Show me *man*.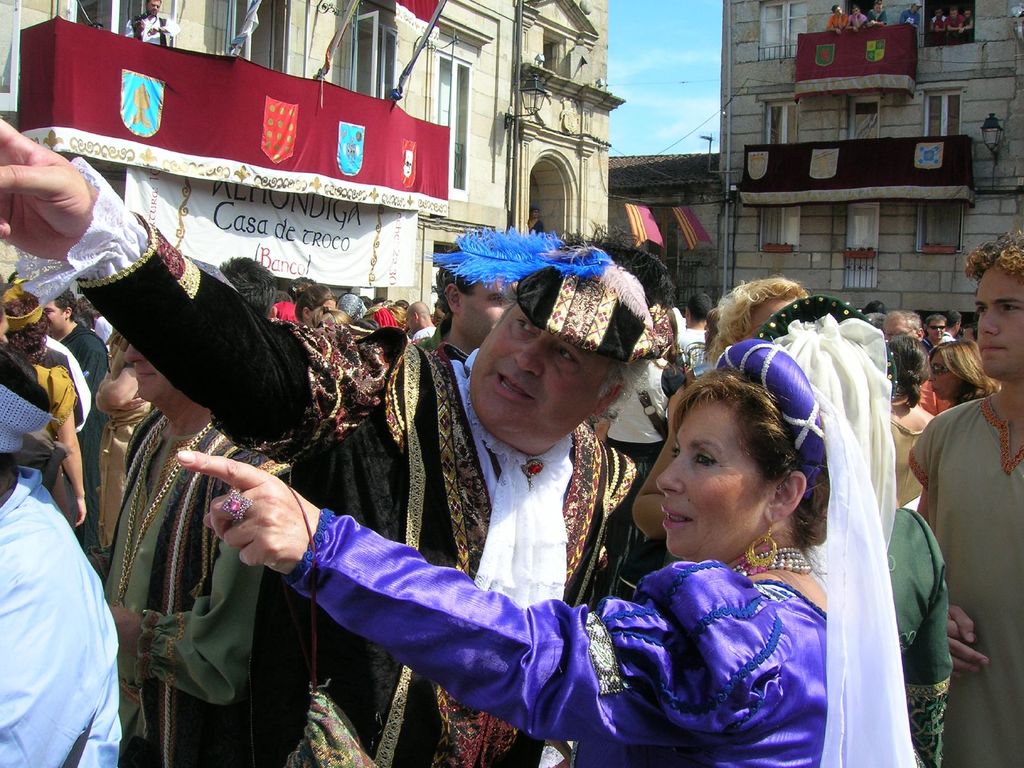
*man* is here: region(947, 8, 966, 31).
